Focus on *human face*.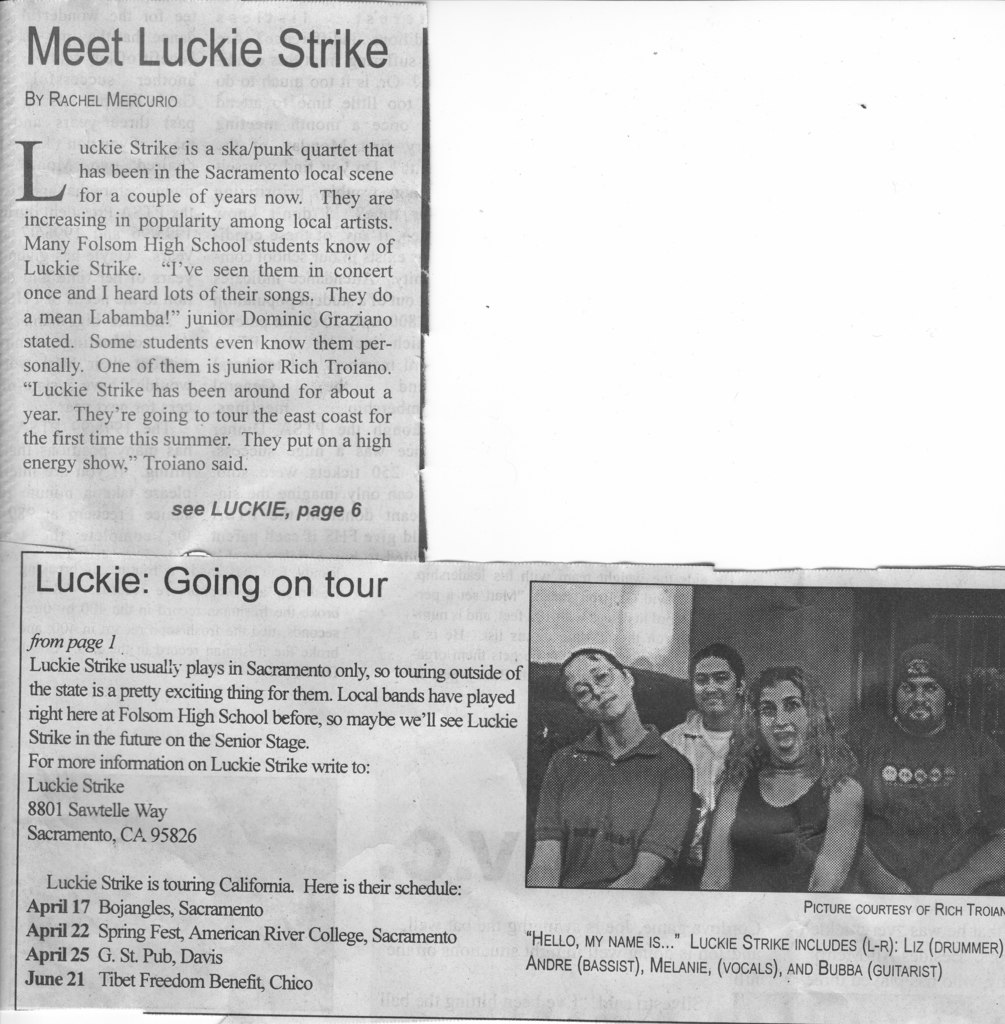
Focused at {"left": 690, "top": 652, "right": 735, "bottom": 721}.
